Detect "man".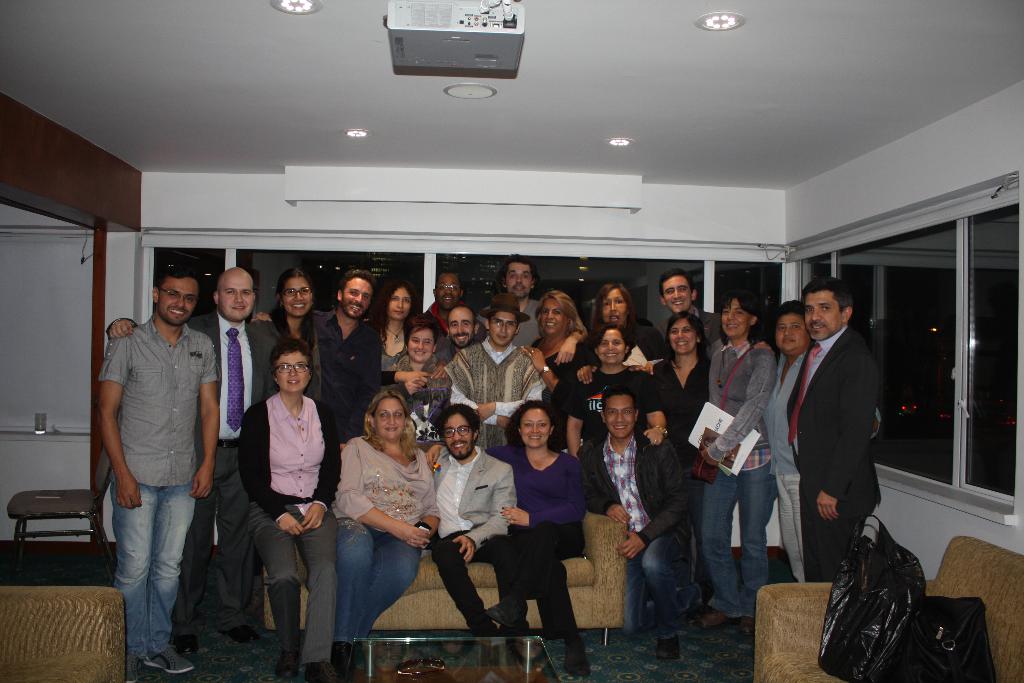
Detected at BBox(444, 291, 548, 422).
